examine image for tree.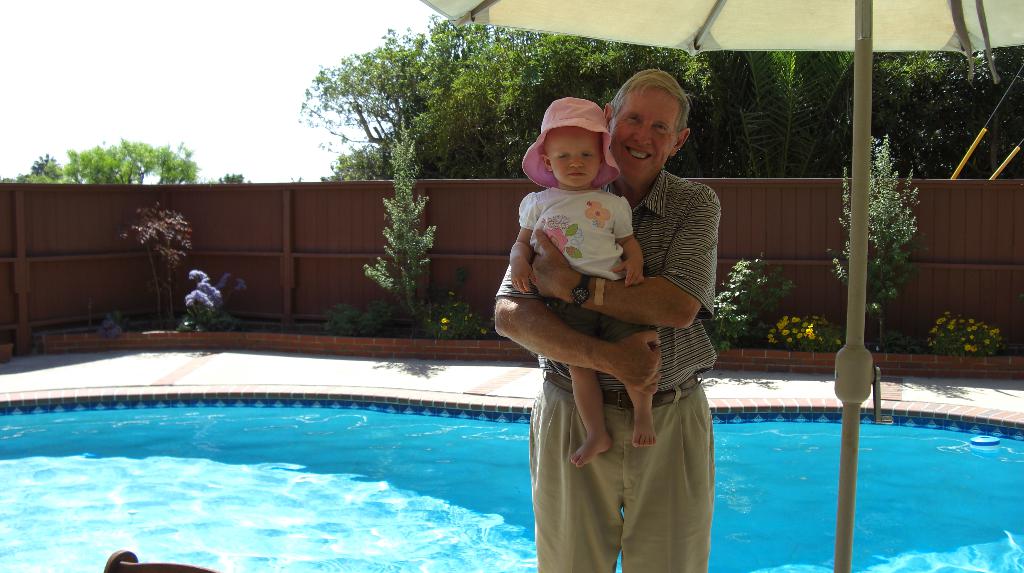
Examination result: 0:134:209:186.
